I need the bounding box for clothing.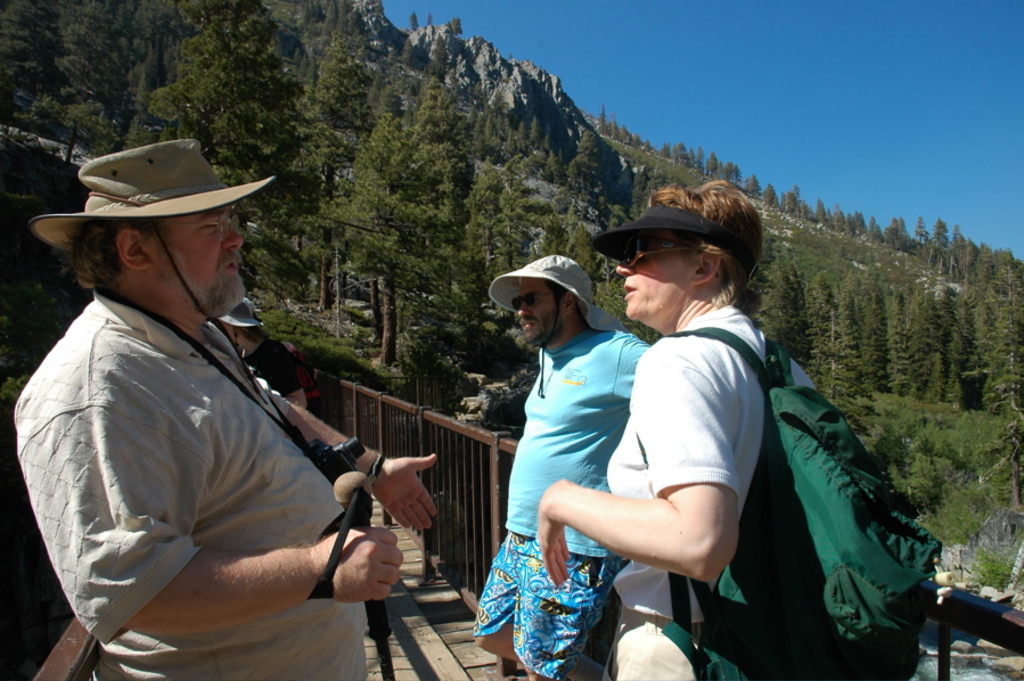
Here it is: 599, 305, 824, 680.
